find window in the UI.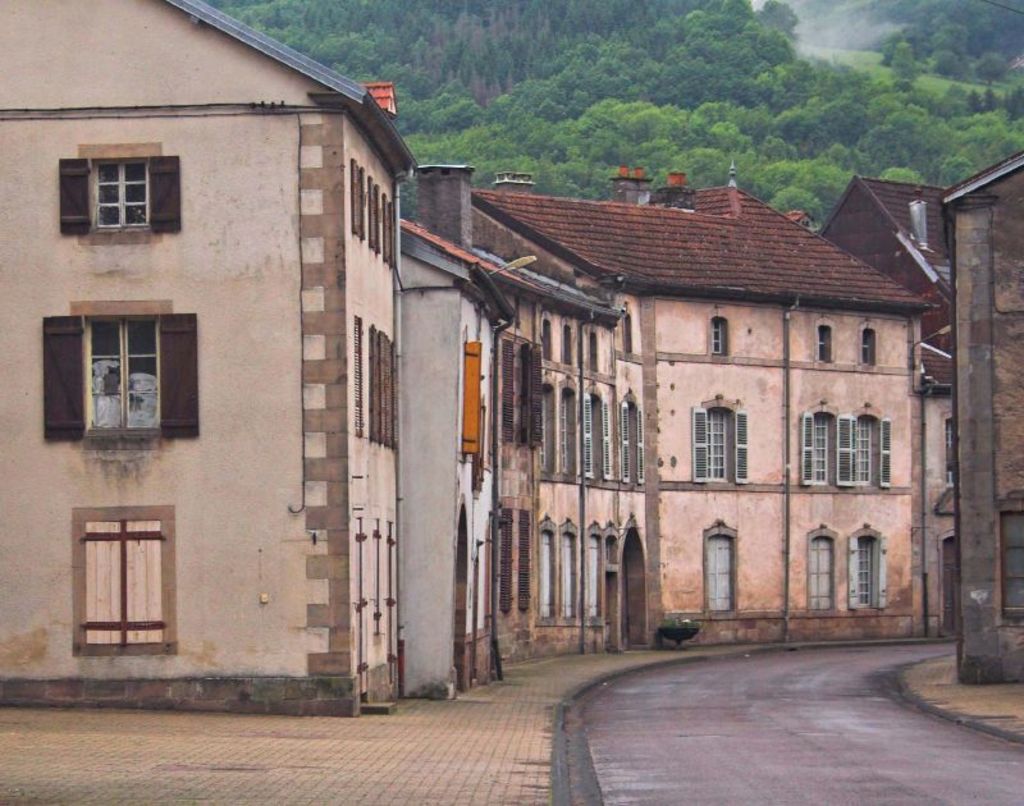
UI element at <bbox>520, 344, 545, 449</bbox>.
